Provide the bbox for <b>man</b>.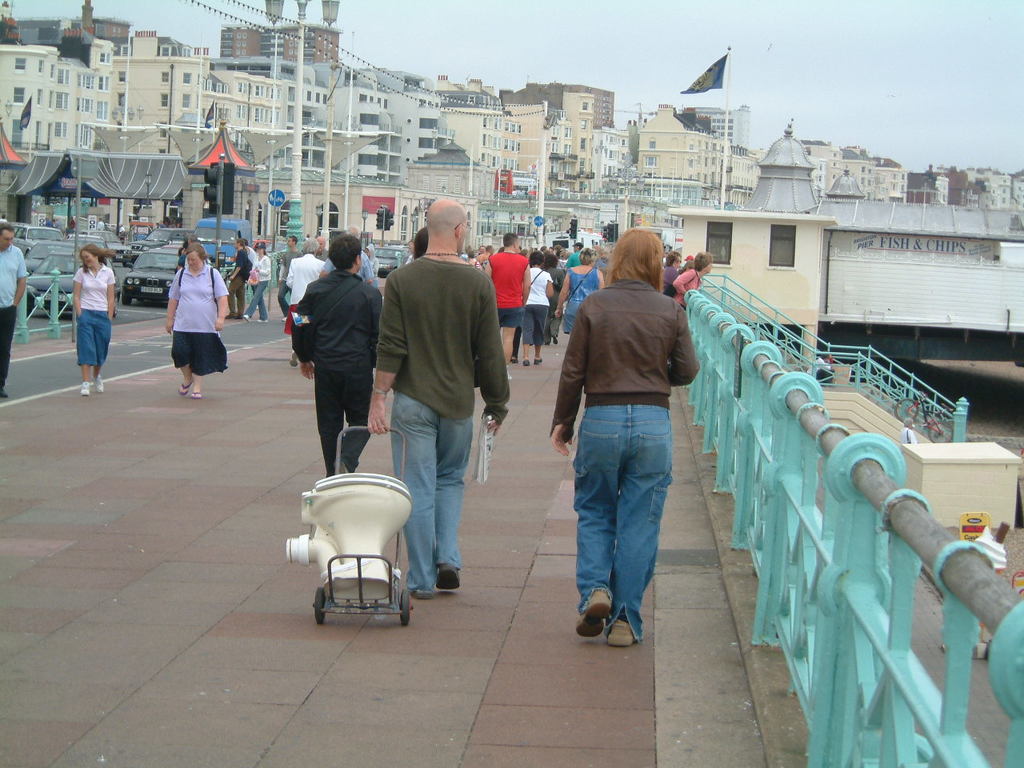
BBox(290, 230, 386, 477).
